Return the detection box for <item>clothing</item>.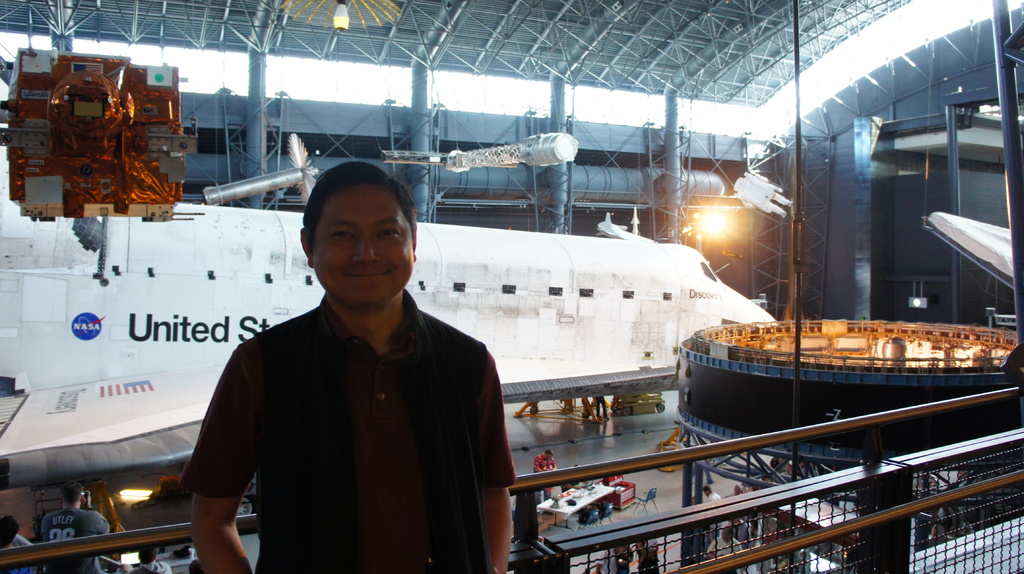
533:452:562:502.
